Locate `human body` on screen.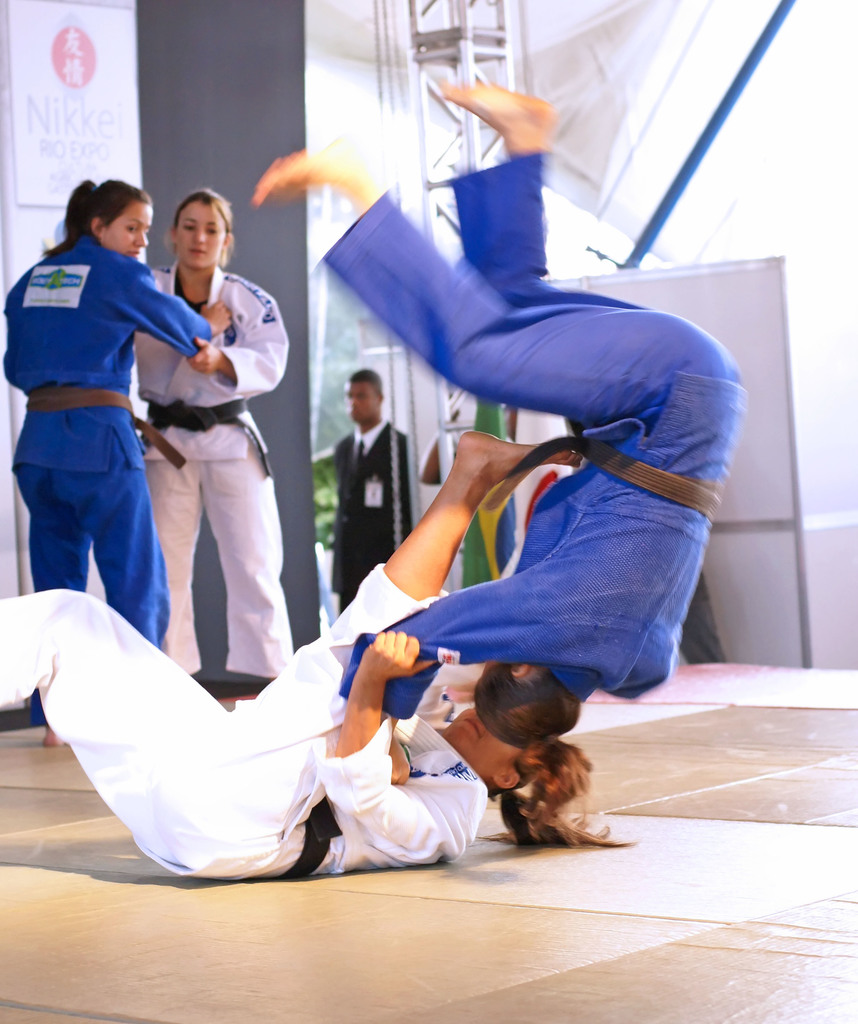
On screen at (left=138, top=266, right=306, bottom=679).
